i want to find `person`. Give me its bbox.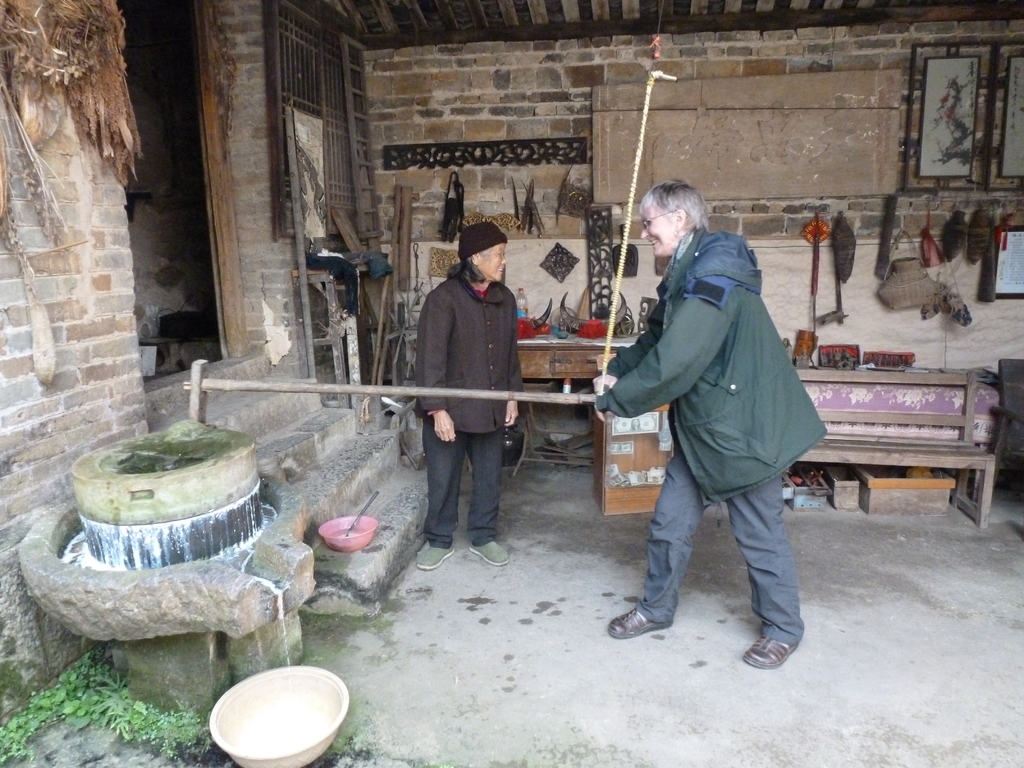
rect(606, 208, 824, 664).
